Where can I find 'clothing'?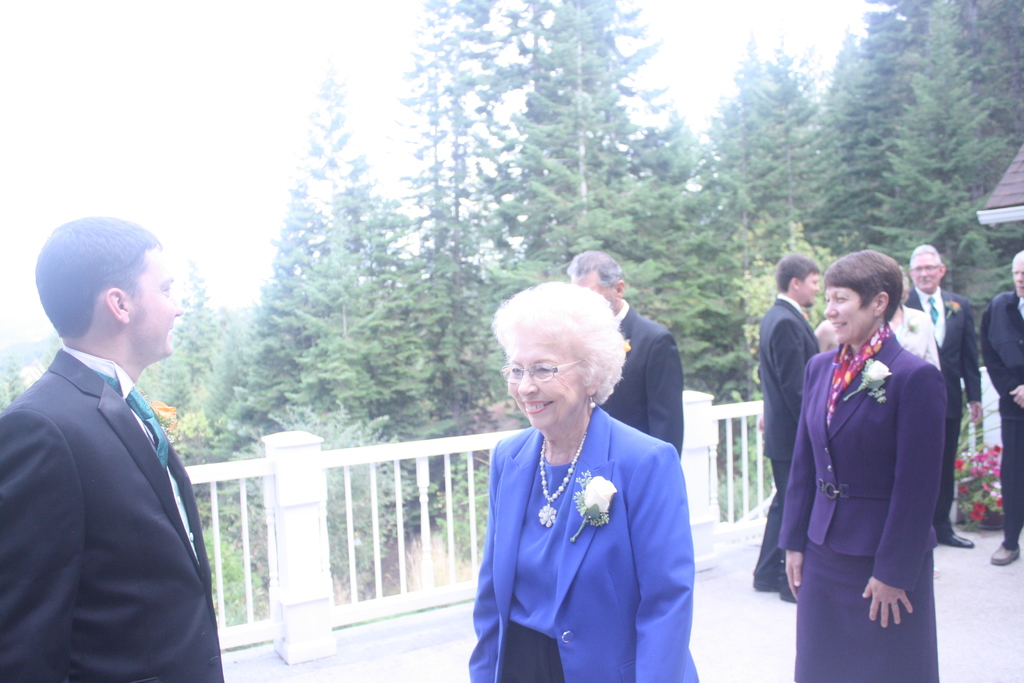
You can find it at {"left": 751, "top": 292, "right": 828, "bottom": 586}.
